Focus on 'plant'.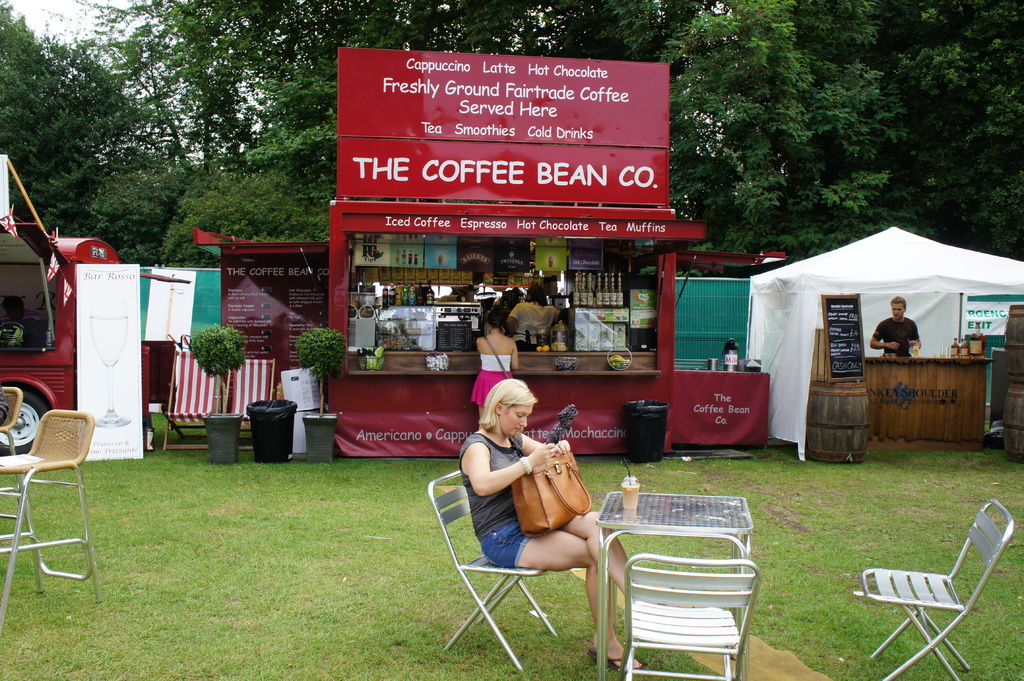
Focused at (x1=294, y1=320, x2=341, y2=421).
